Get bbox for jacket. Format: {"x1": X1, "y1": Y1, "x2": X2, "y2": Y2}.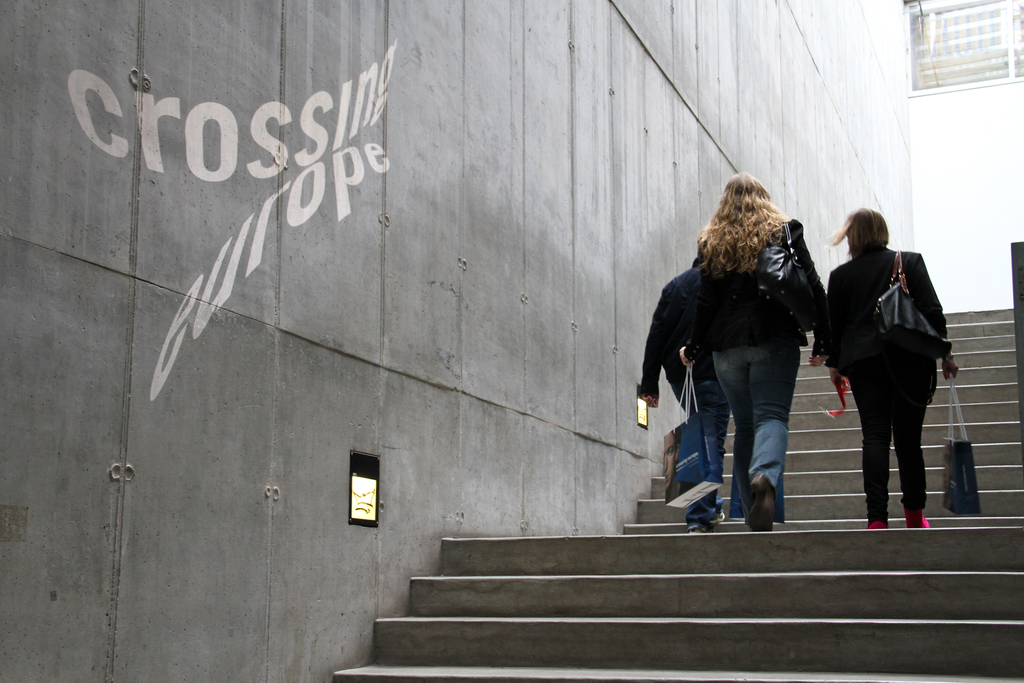
{"x1": 829, "y1": 228, "x2": 954, "y2": 425}.
